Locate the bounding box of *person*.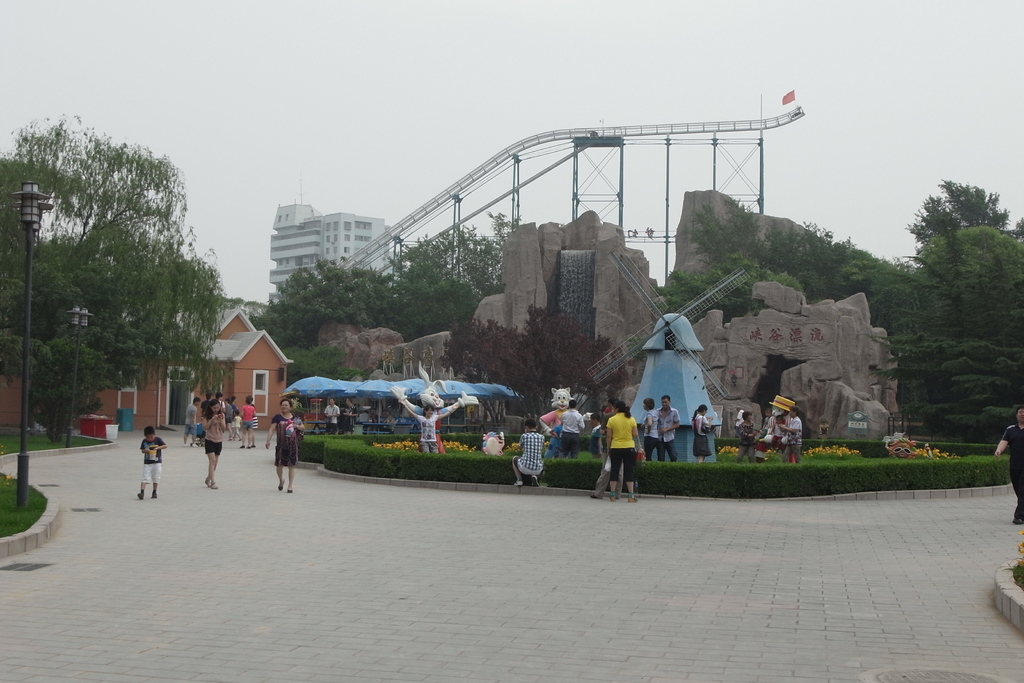
Bounding box: [left=323, top=397, right=340, bottom=431].
